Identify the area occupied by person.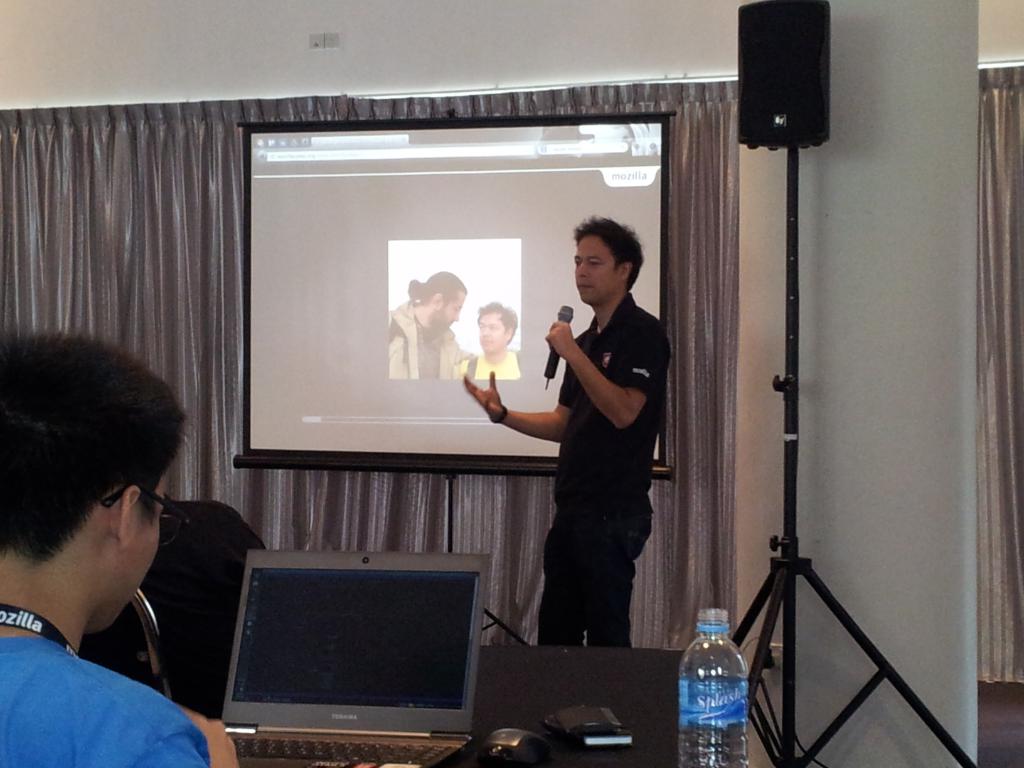
Area: [453, 302, 529, 384].
